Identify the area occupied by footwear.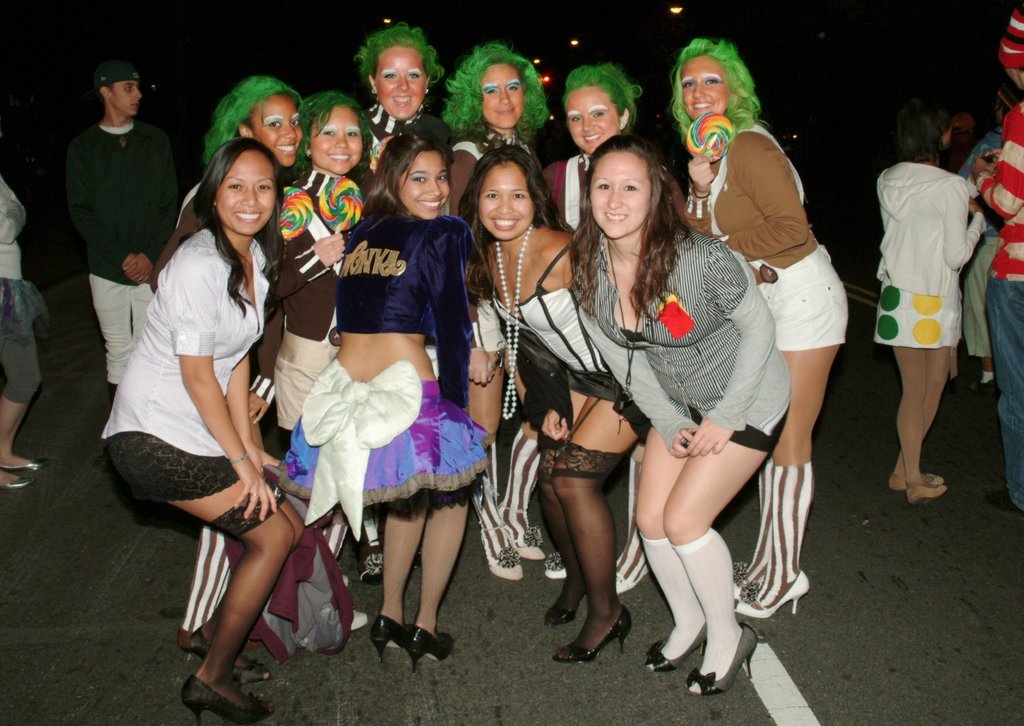
Area: 510 520 545 563.
